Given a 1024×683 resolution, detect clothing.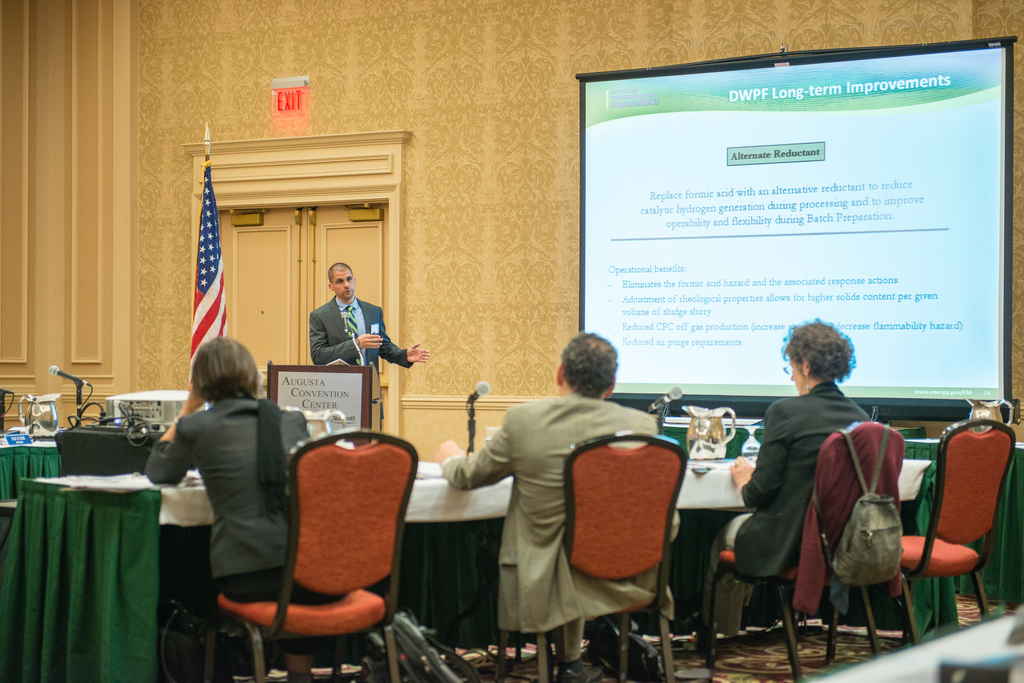
[130, 349, 301, 634].
